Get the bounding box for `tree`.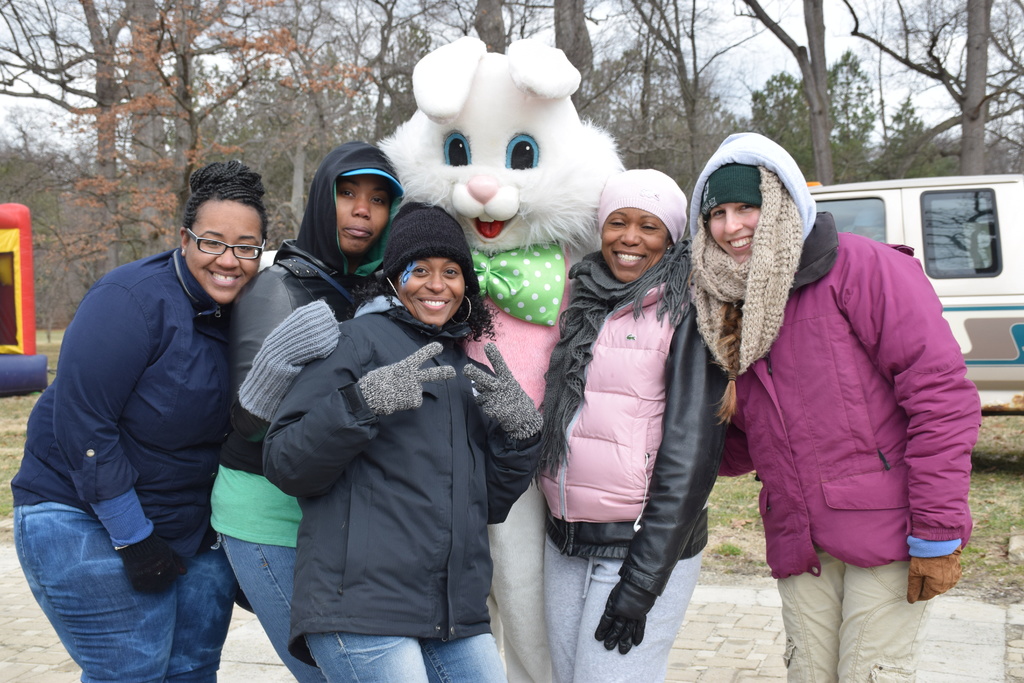
729/0/850/182.
